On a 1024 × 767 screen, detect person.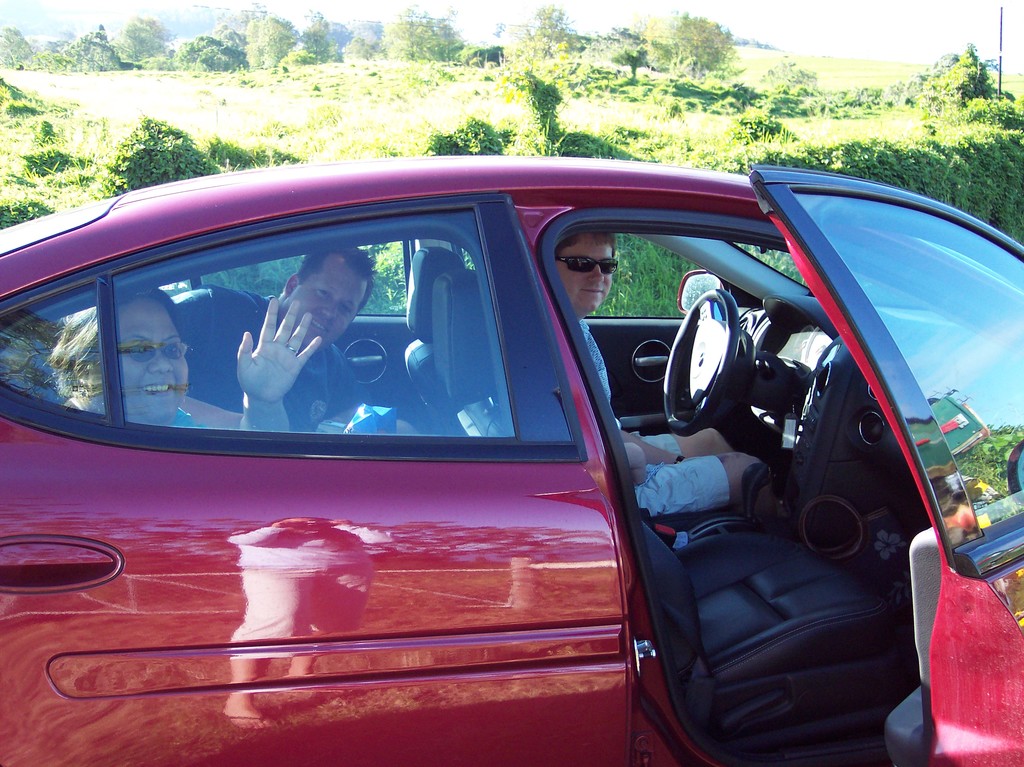
x1=166 y1=242 x2=419 y2=435.
